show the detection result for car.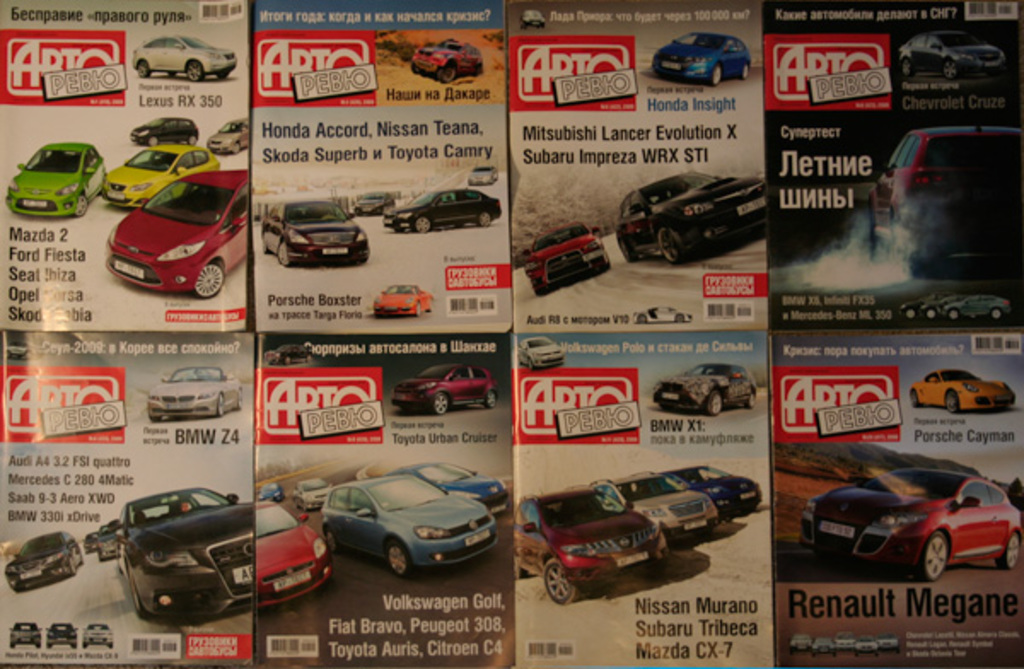
crop(101, 481, 254, 625).
